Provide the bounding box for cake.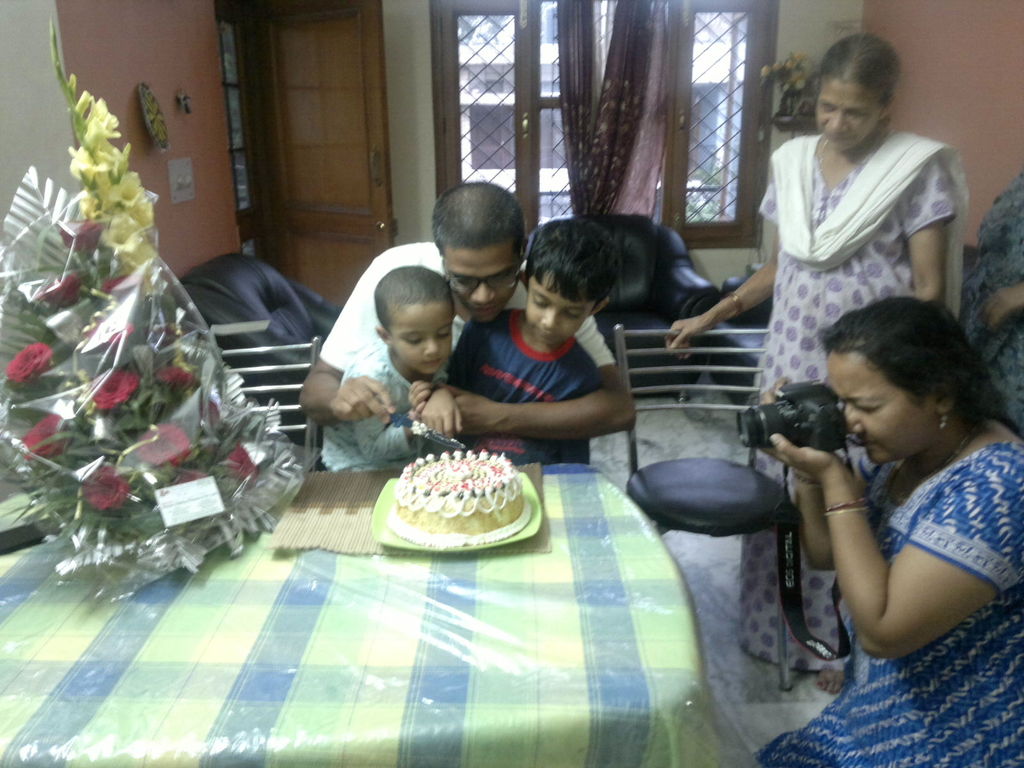
Rect(387, 448, 535, 550).
